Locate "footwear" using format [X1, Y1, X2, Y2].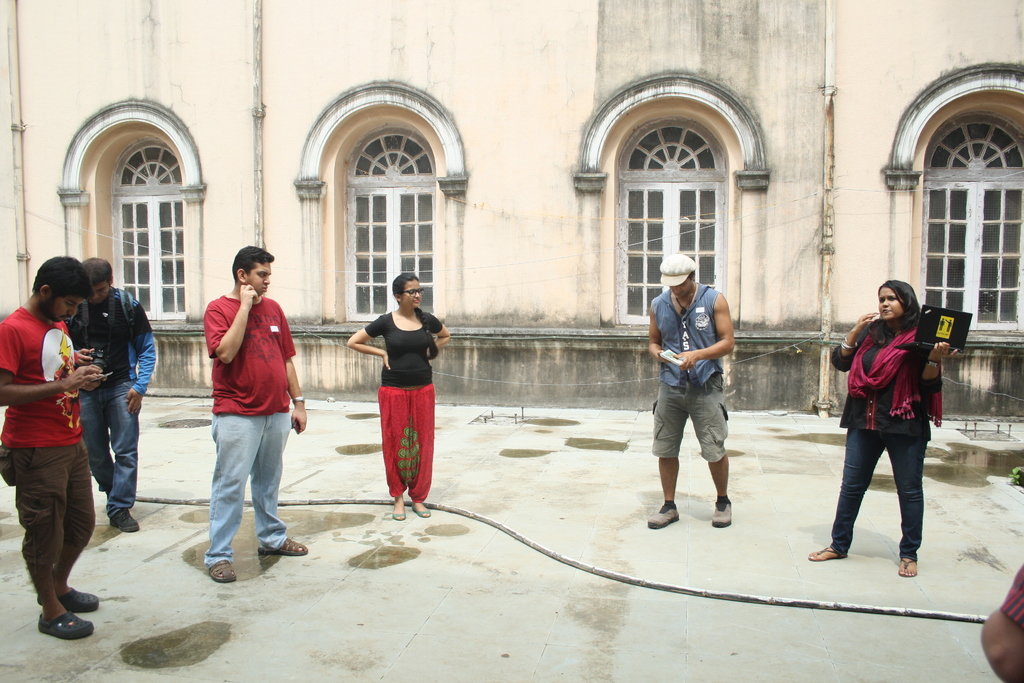
[900, 551, 913, 573].
